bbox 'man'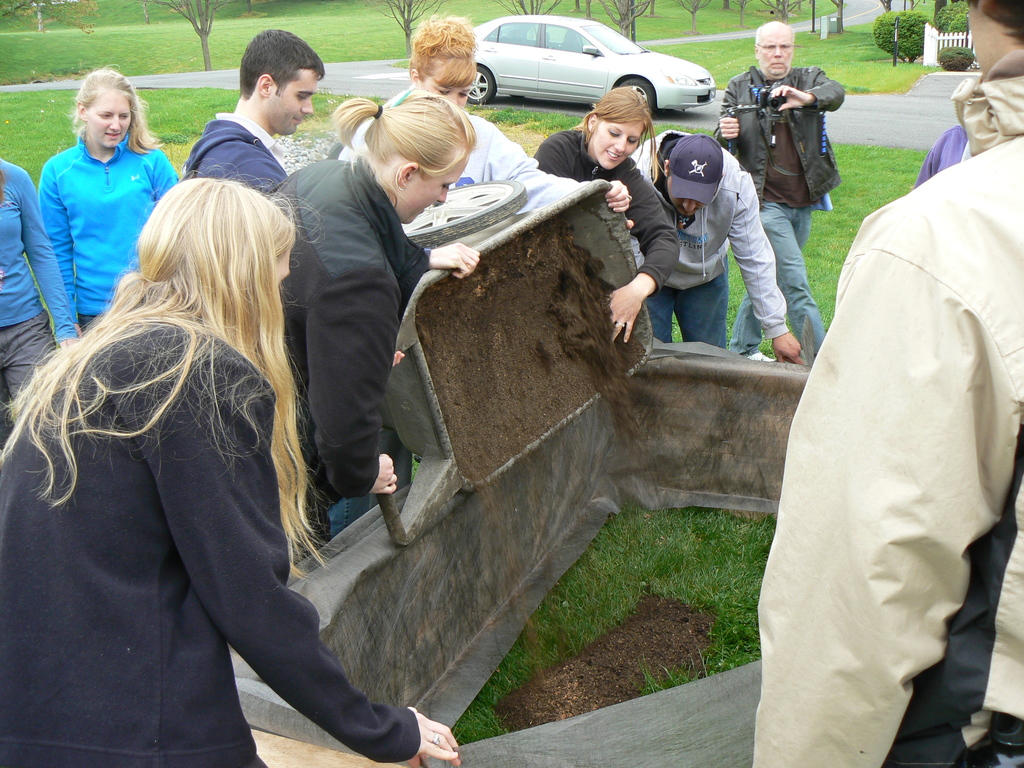
[left=180, top=22, right=330, bottom=203]
